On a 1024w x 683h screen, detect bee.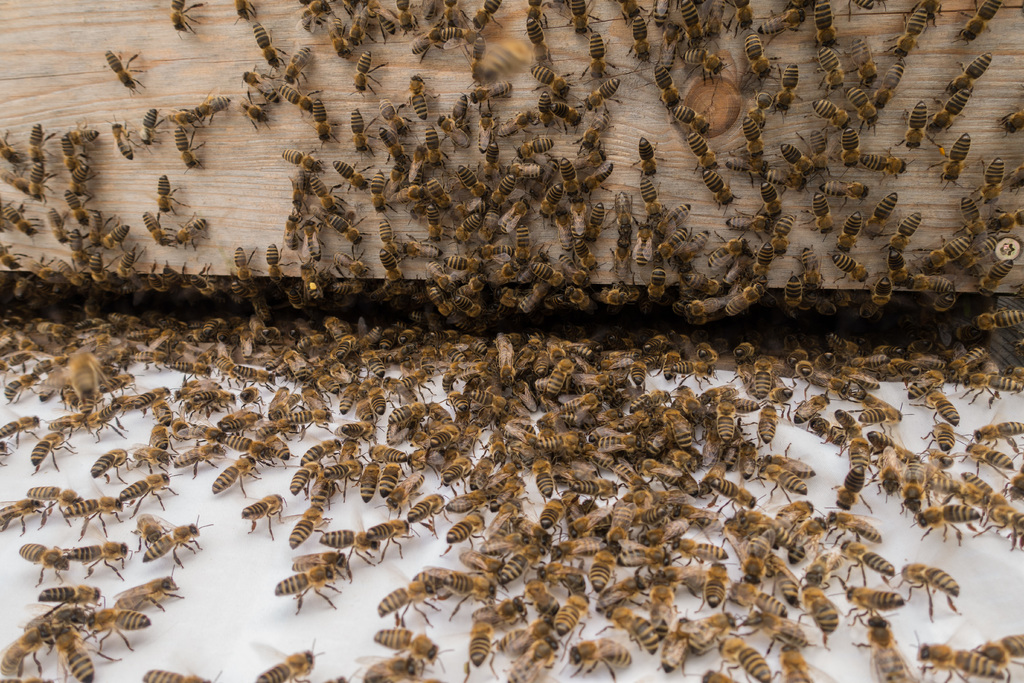
[687, 42, 733, 84].
